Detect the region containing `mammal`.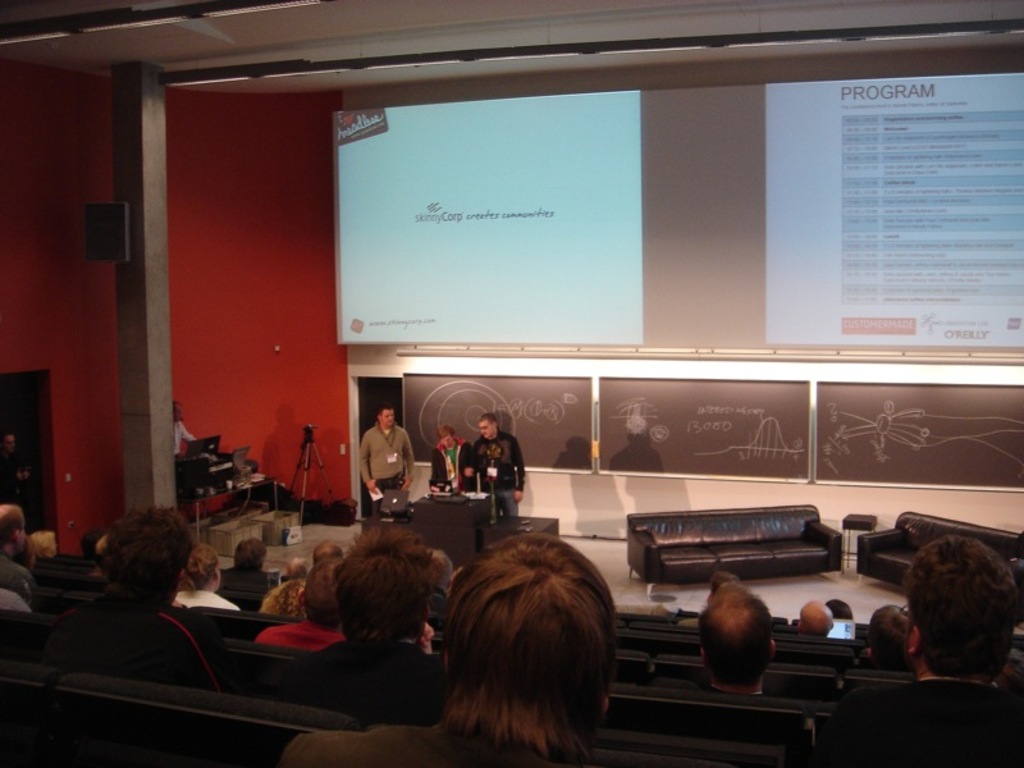
bbox(406, 535, 637, 767).
